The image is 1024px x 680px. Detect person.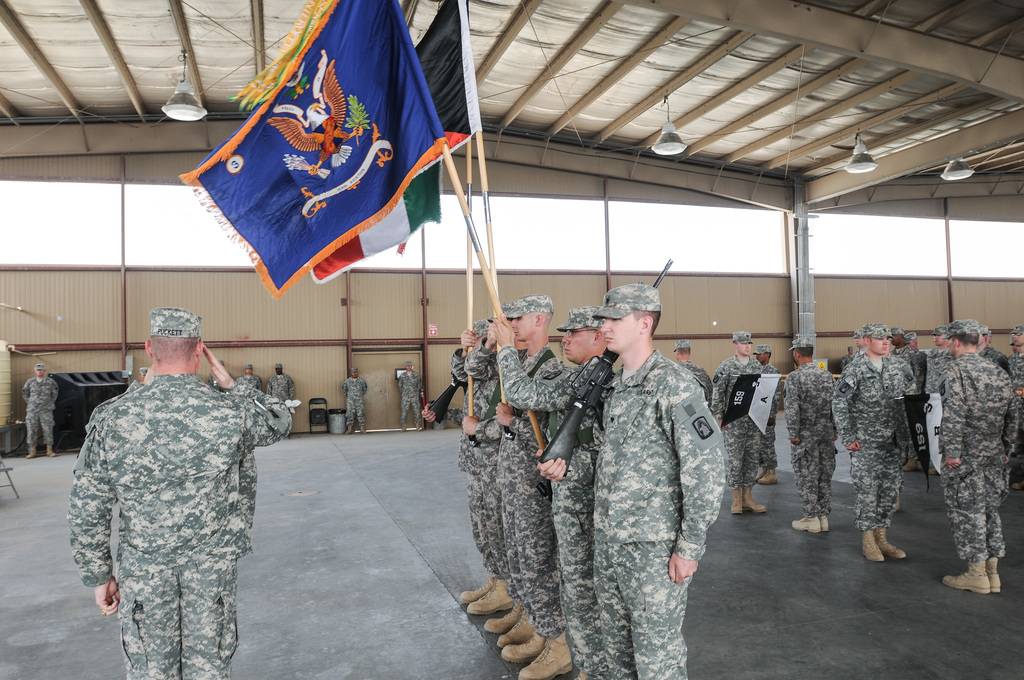
Detection: BBox(708, 318, 766, 517).
